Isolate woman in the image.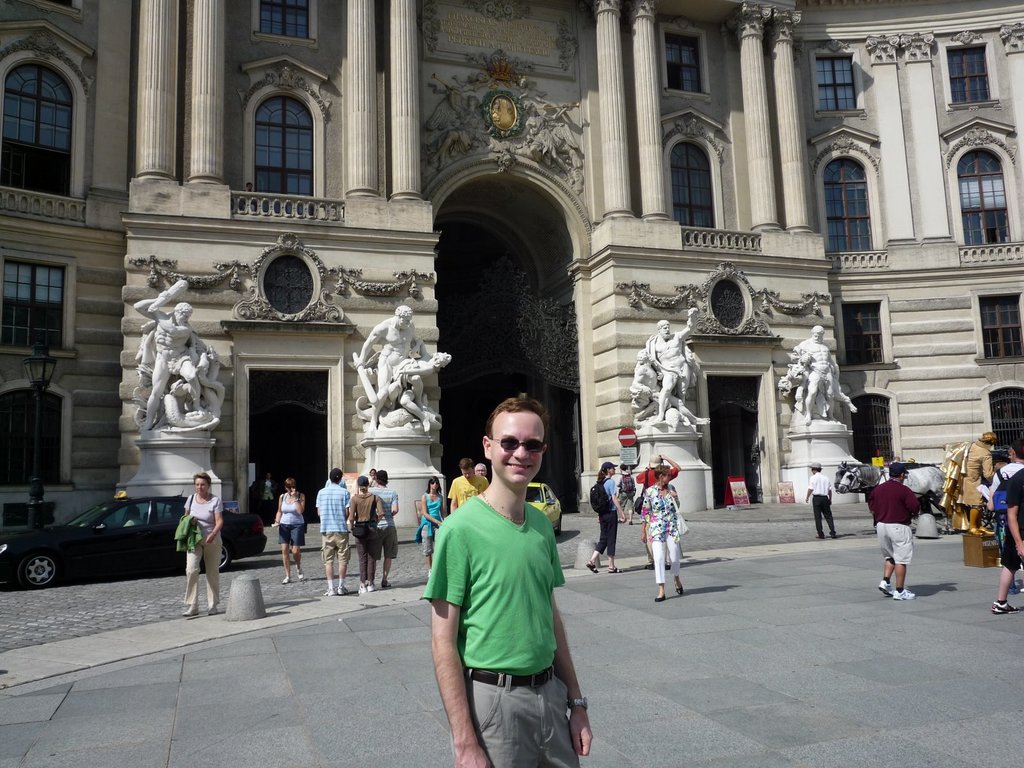
Isolated region: [419,474,444,573].
